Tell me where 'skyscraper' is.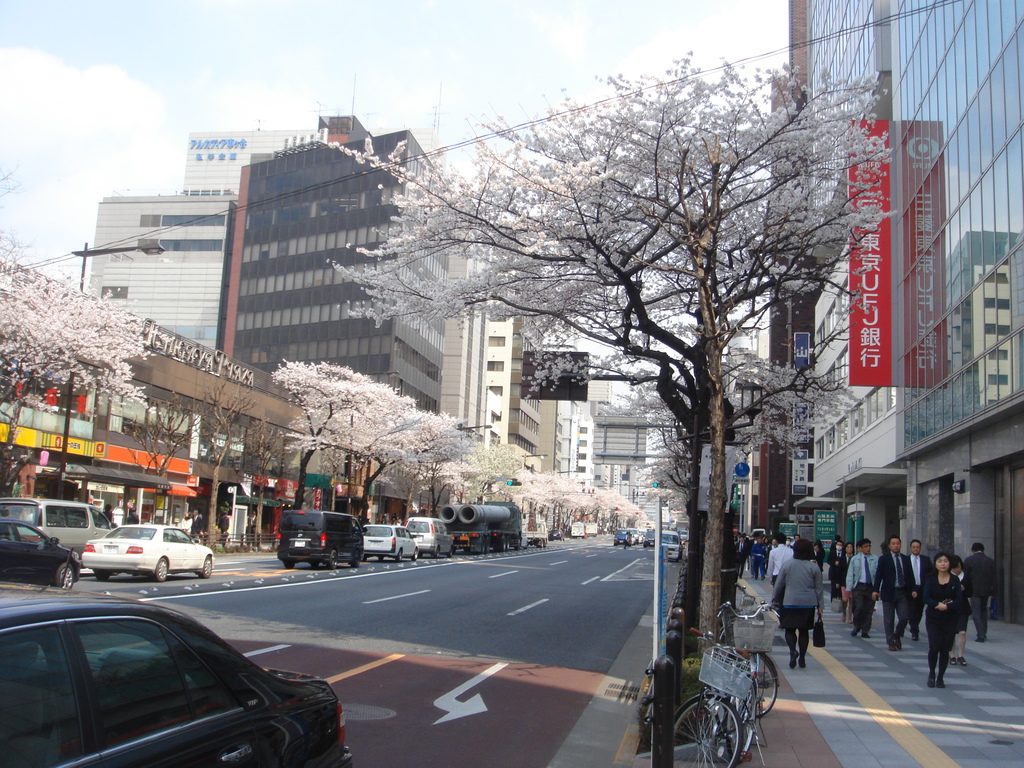
'skyscraper' is at {"left": 79, "top": 150, "right": 248, "bottom": 359}.
